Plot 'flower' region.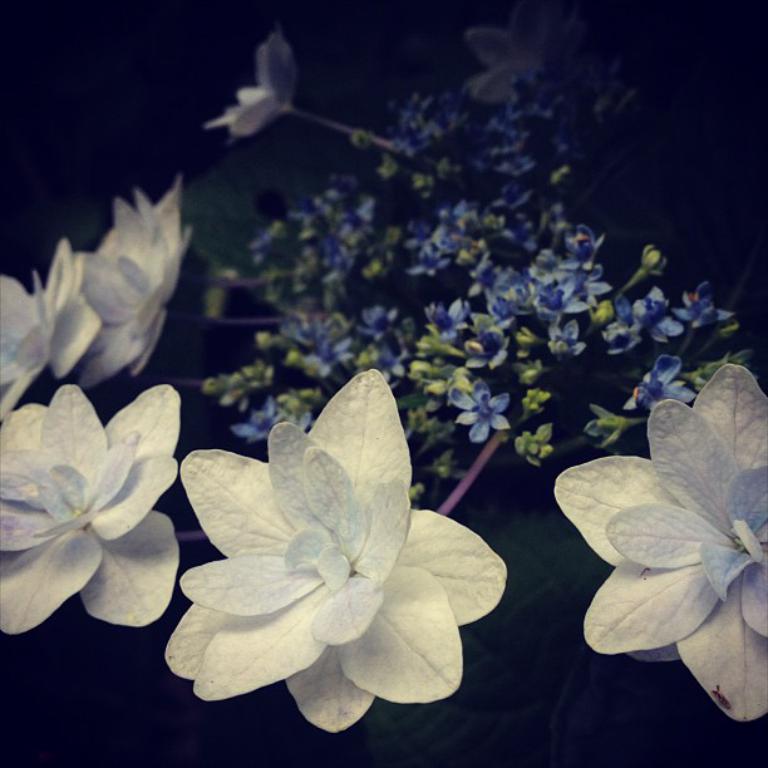
Plotted at 54/176/189/393.
